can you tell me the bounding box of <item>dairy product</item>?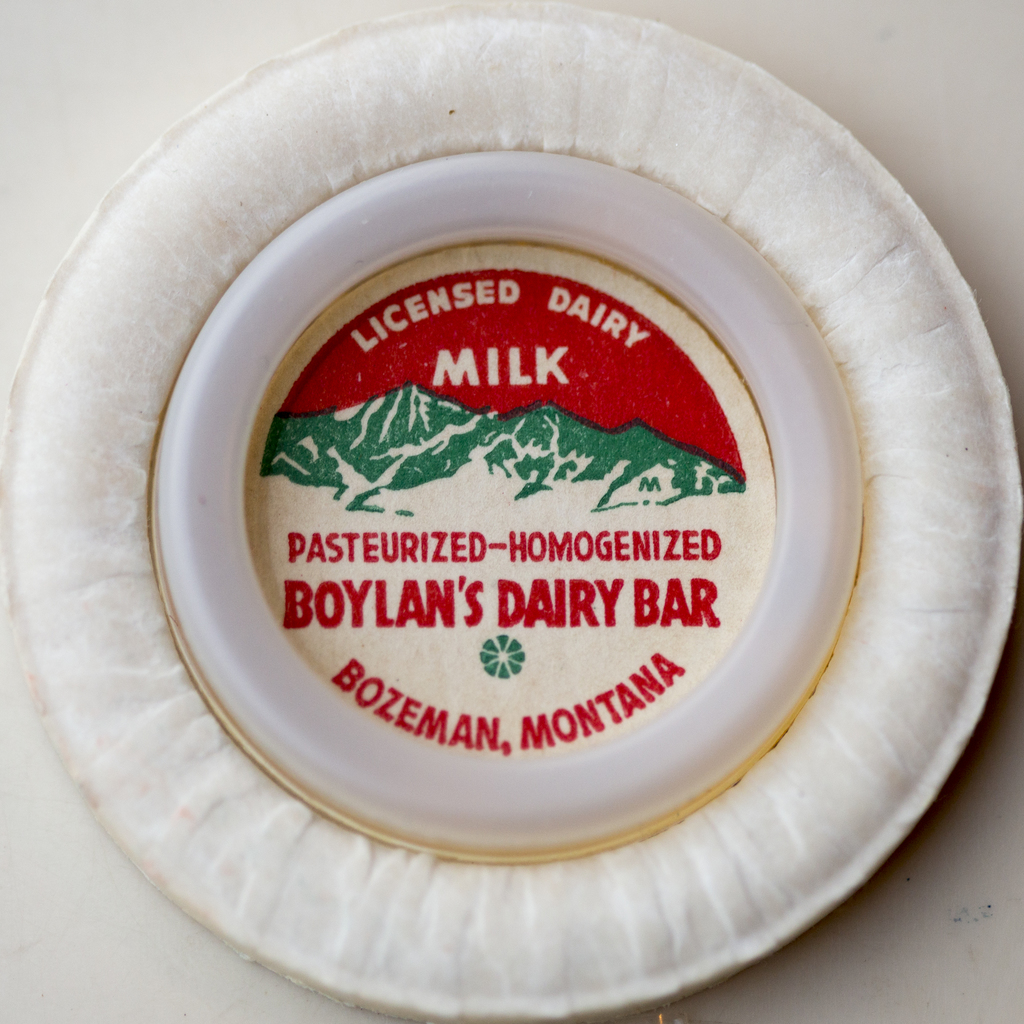
box=[0, 0, 1023, 1023].
